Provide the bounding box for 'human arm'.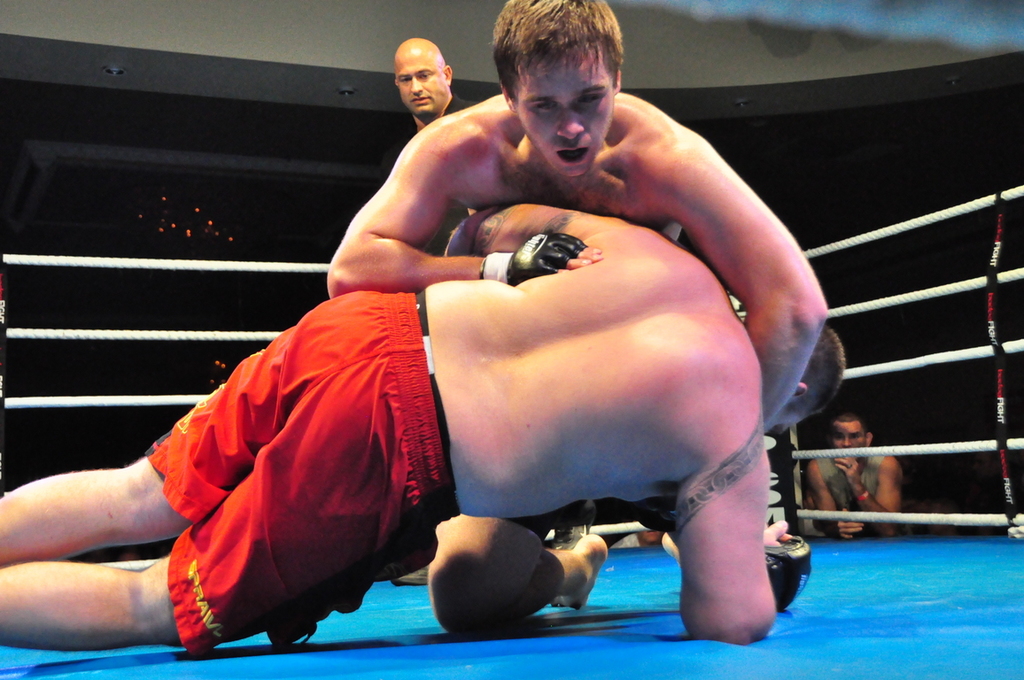
box(322, 122, 605, 291).
